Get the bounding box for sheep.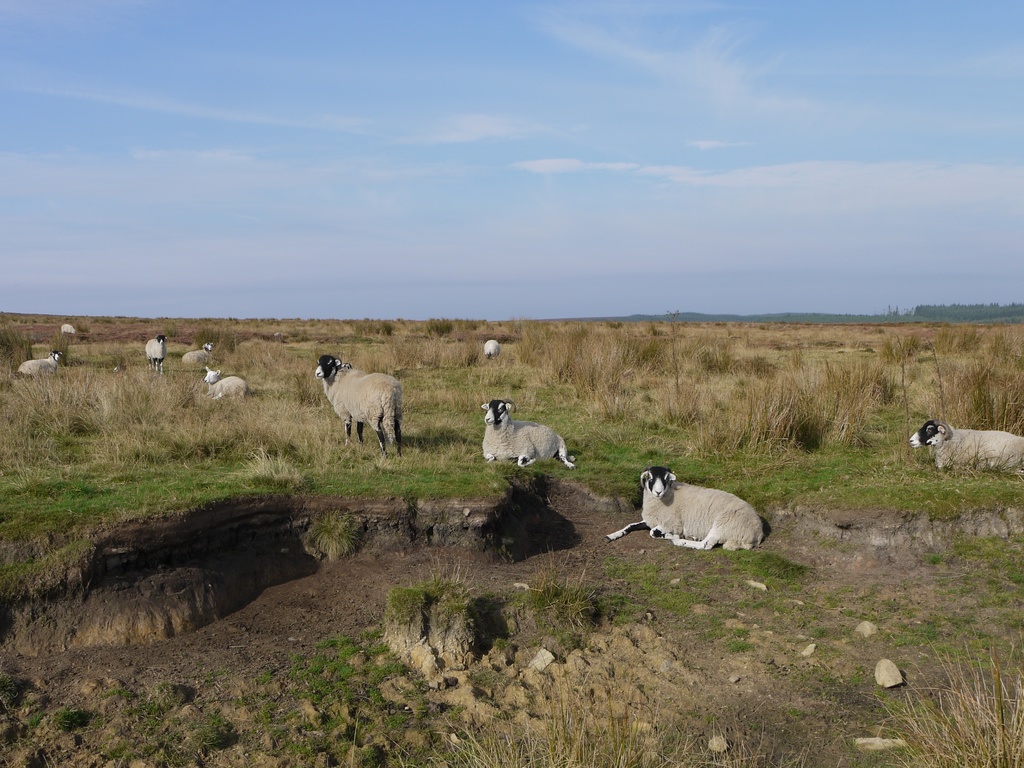
x1=14, y1=352, x2=59, y2=380.
